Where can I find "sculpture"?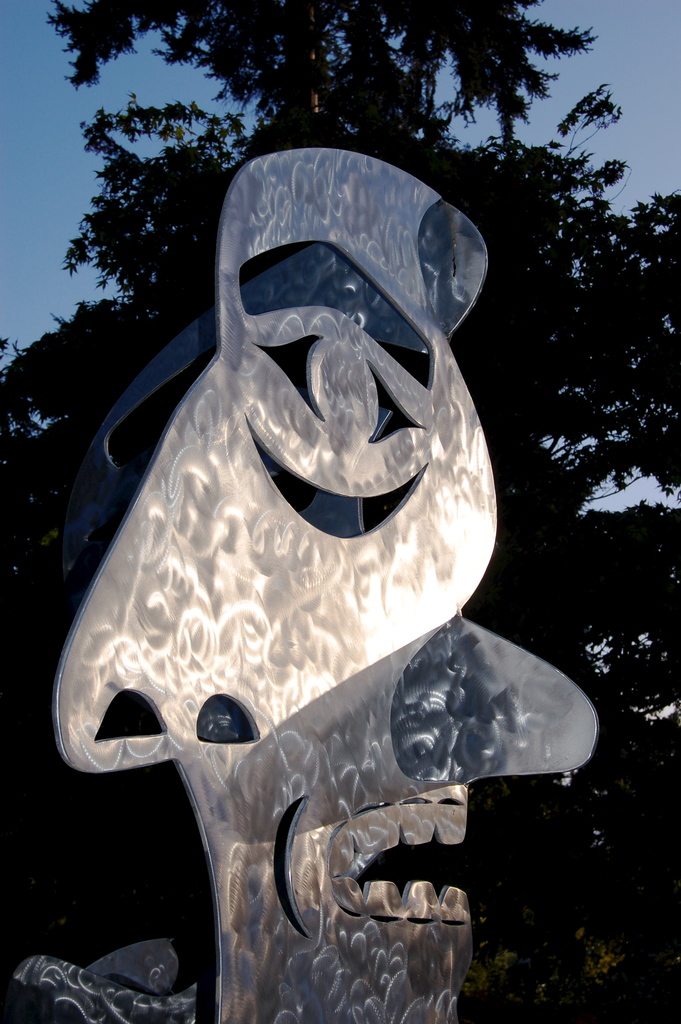
You can find it at [left=1, top=1, right=680, bottom=1023].
